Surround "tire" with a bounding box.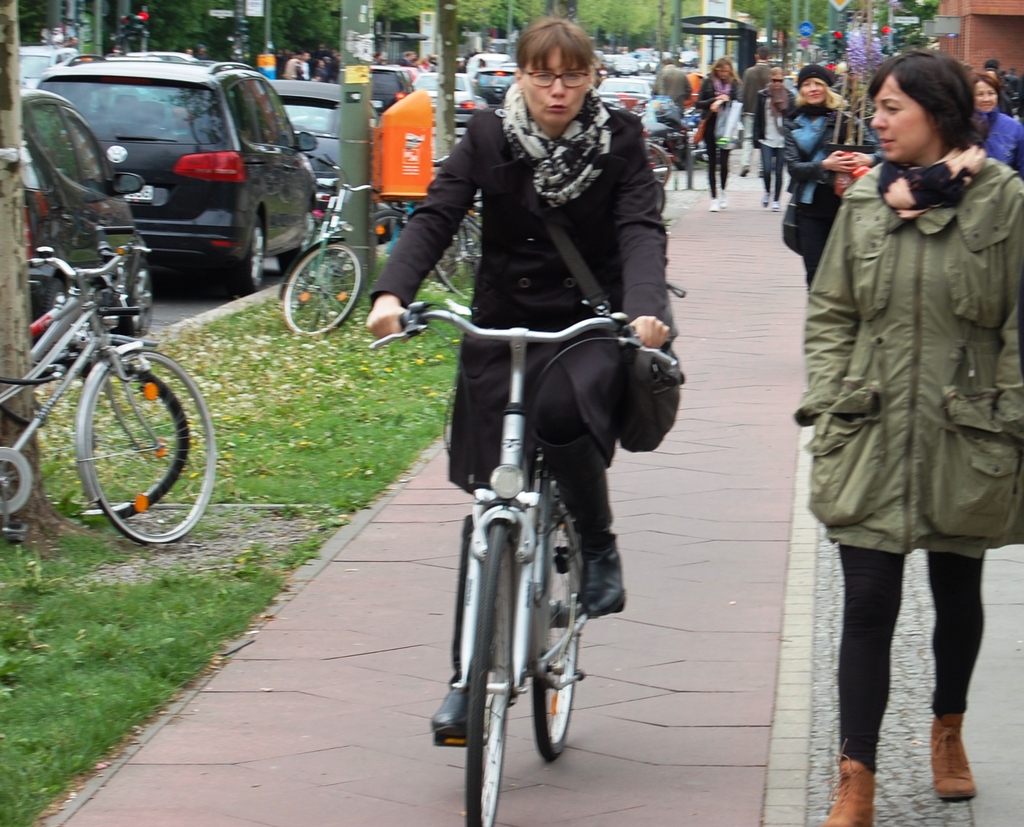
box(532, 490, 586, 764).
